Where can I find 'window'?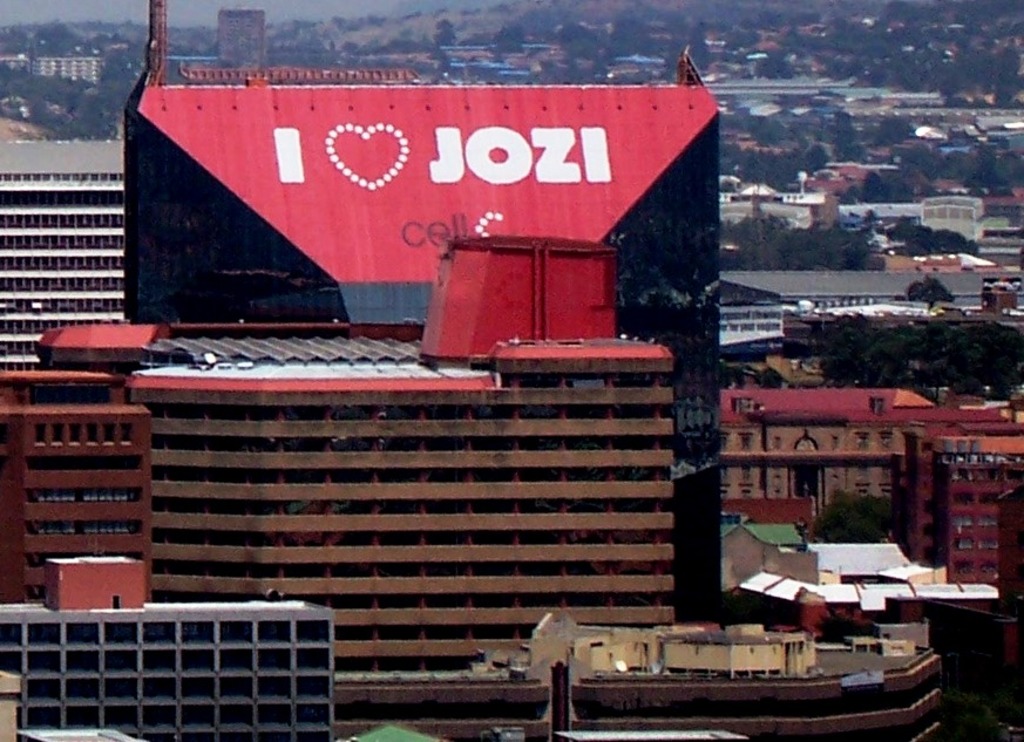
You can find it at (left=984, top=488, right=1006, bottom=506).
